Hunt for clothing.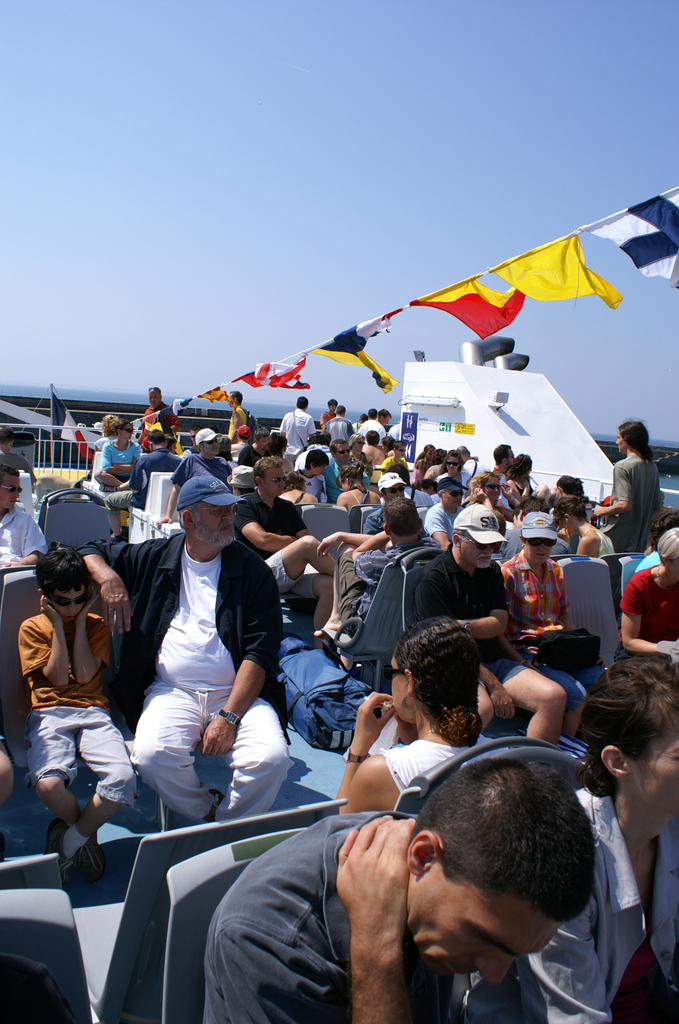
Hunted down at x1=609 y1=447 x2=666 y2=552.
